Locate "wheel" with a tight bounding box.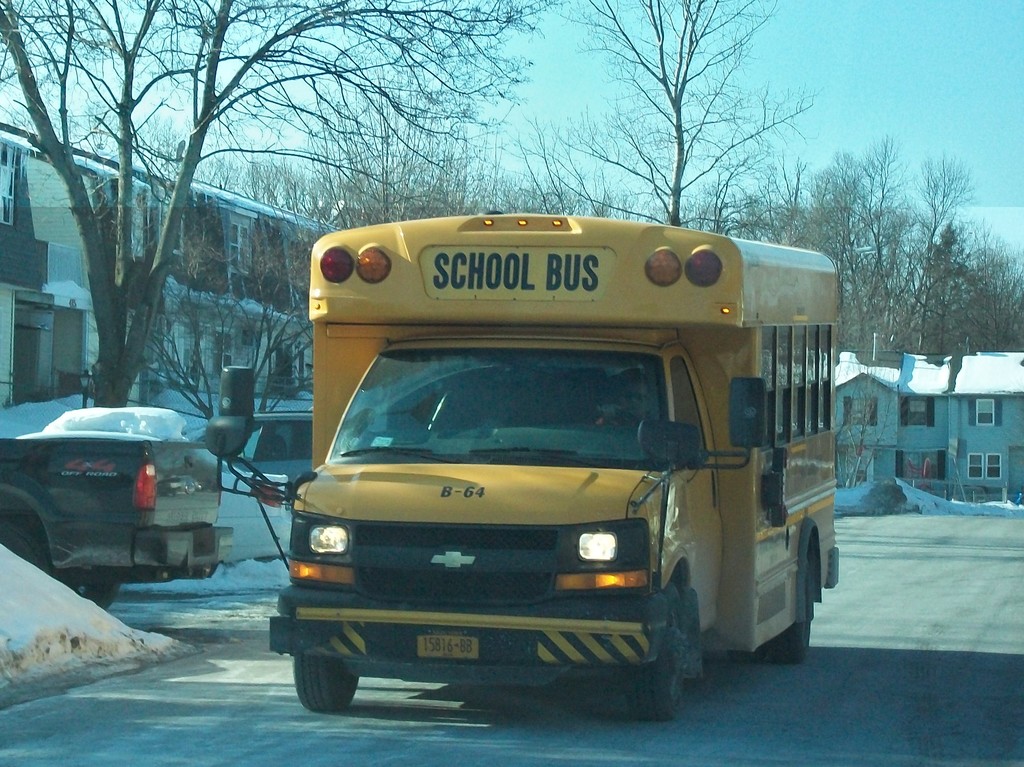
bbox=(625, 581, 685, 722).
